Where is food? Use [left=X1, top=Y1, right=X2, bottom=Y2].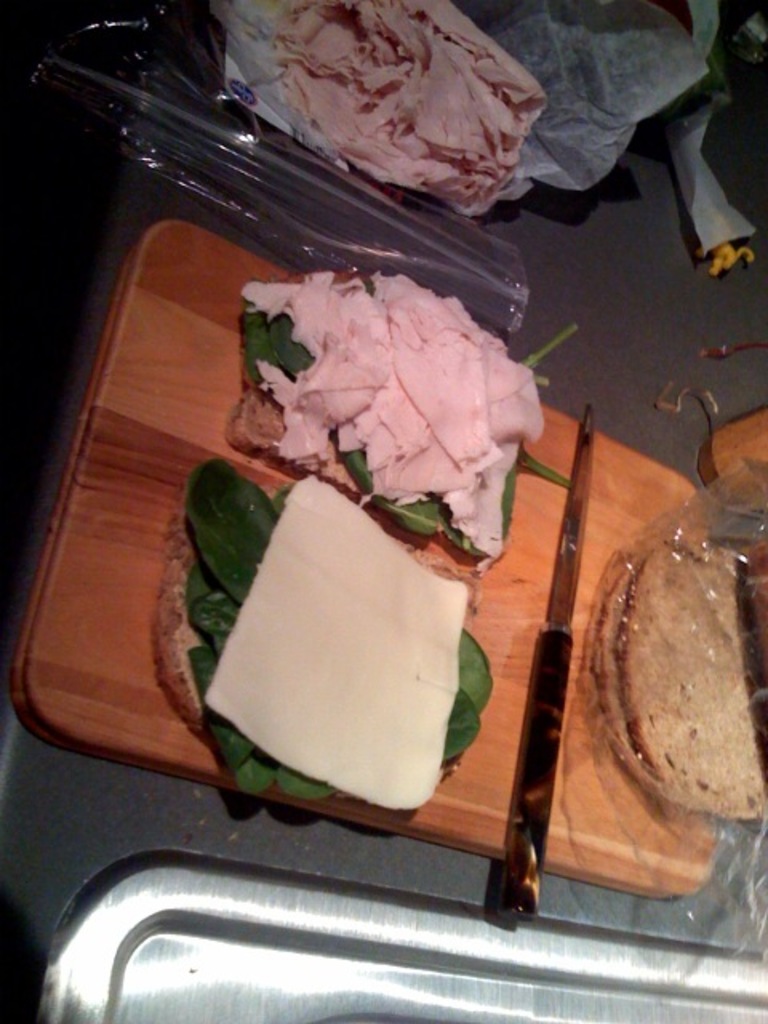
[left=149, top=456, right=494, bottom=811].
